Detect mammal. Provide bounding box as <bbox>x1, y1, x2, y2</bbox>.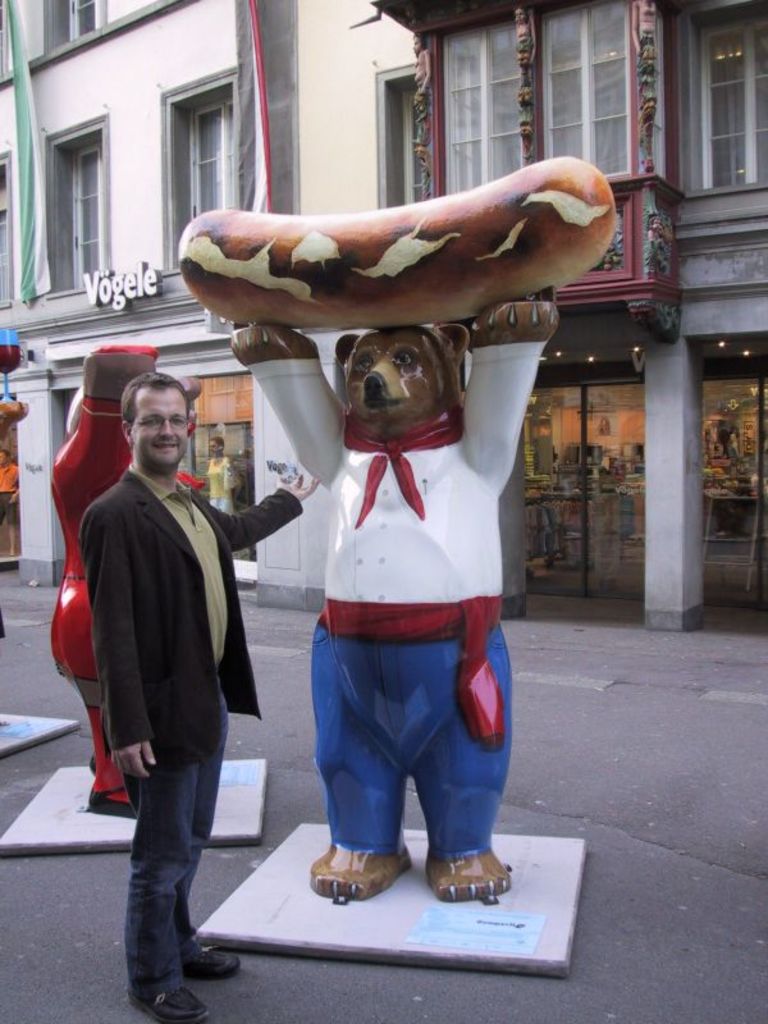
<bbox>0, 444, 20, 558</bbox>.
